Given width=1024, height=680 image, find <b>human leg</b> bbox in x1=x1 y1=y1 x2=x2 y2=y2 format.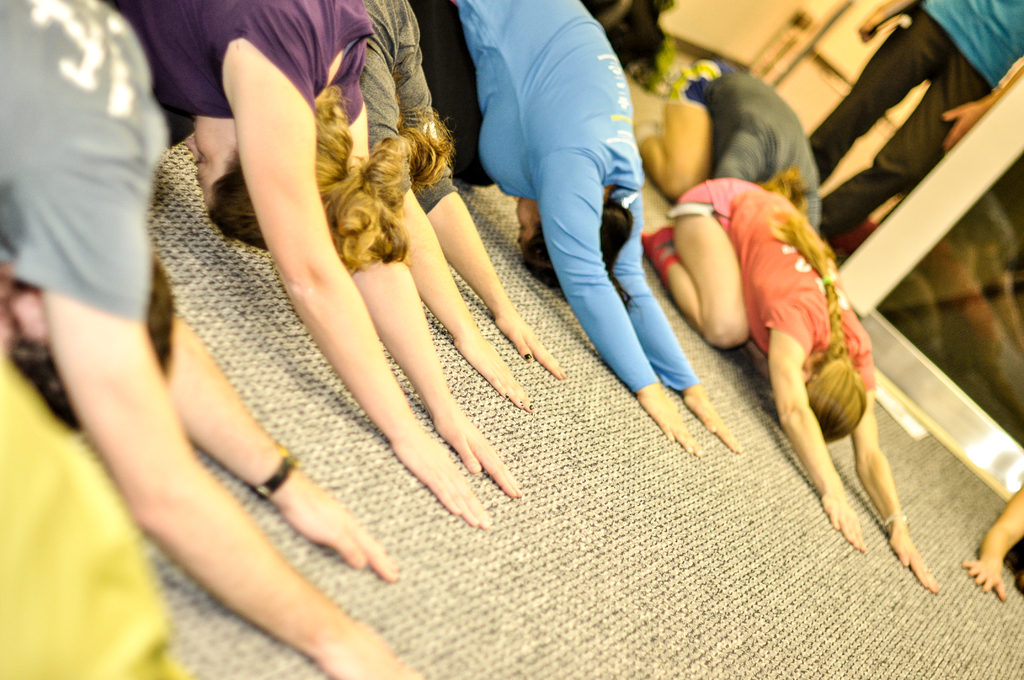
x1=820 y1=50 x2=992 y2=240.
